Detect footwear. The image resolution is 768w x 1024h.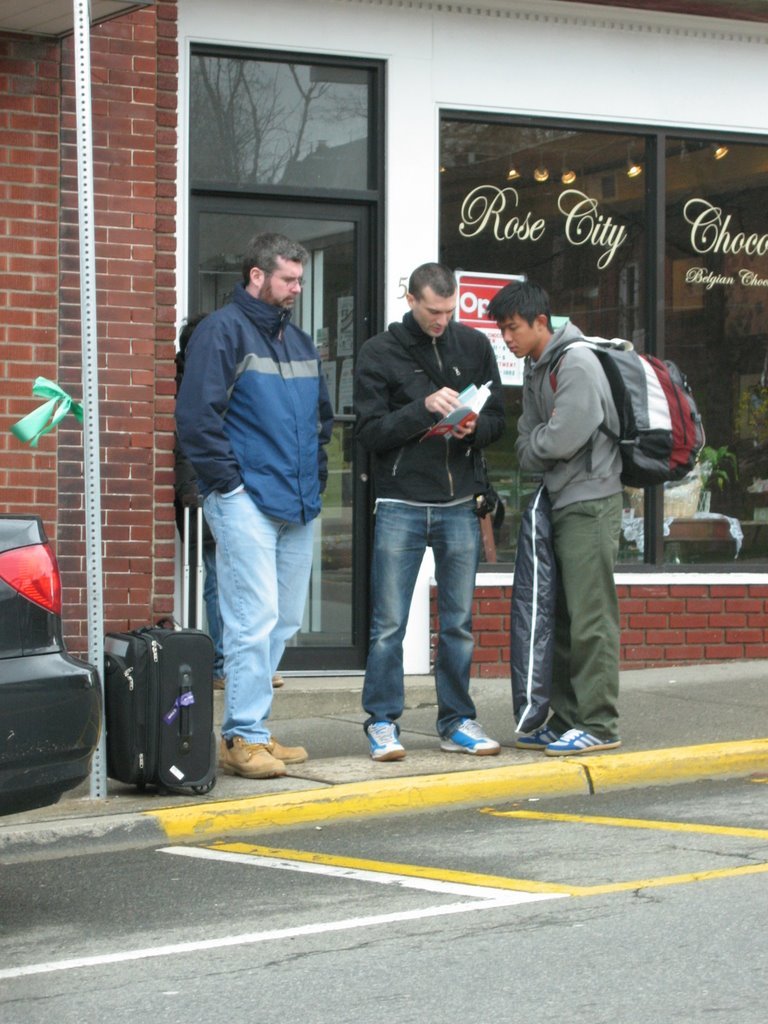
bbox=[261, 740, 313, 770].
